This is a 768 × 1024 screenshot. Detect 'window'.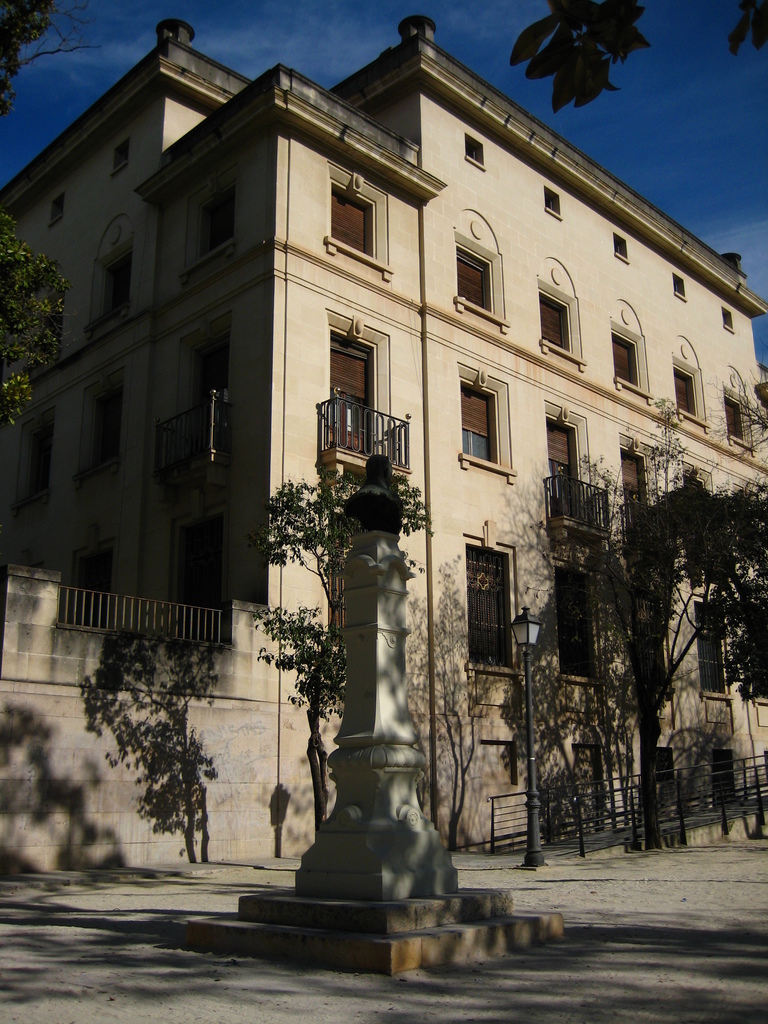
bbox(458, 362, 518, 476).
